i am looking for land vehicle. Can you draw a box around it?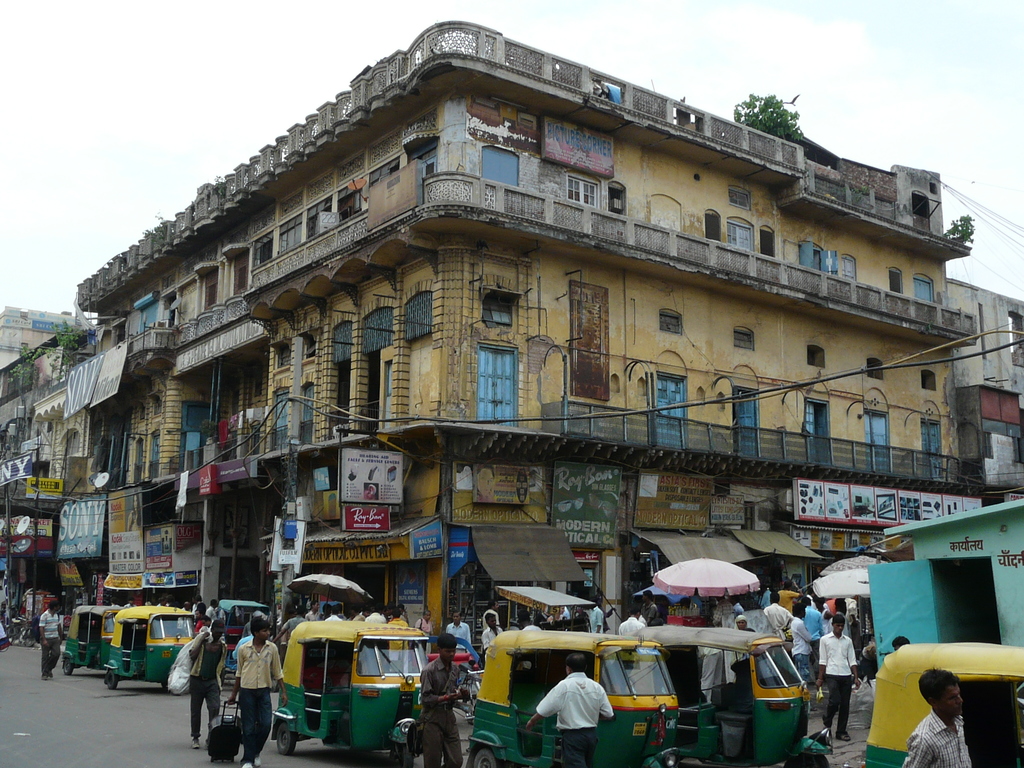
Sure, the bounding box is left=621, top=630, right=830, bottom=767.
